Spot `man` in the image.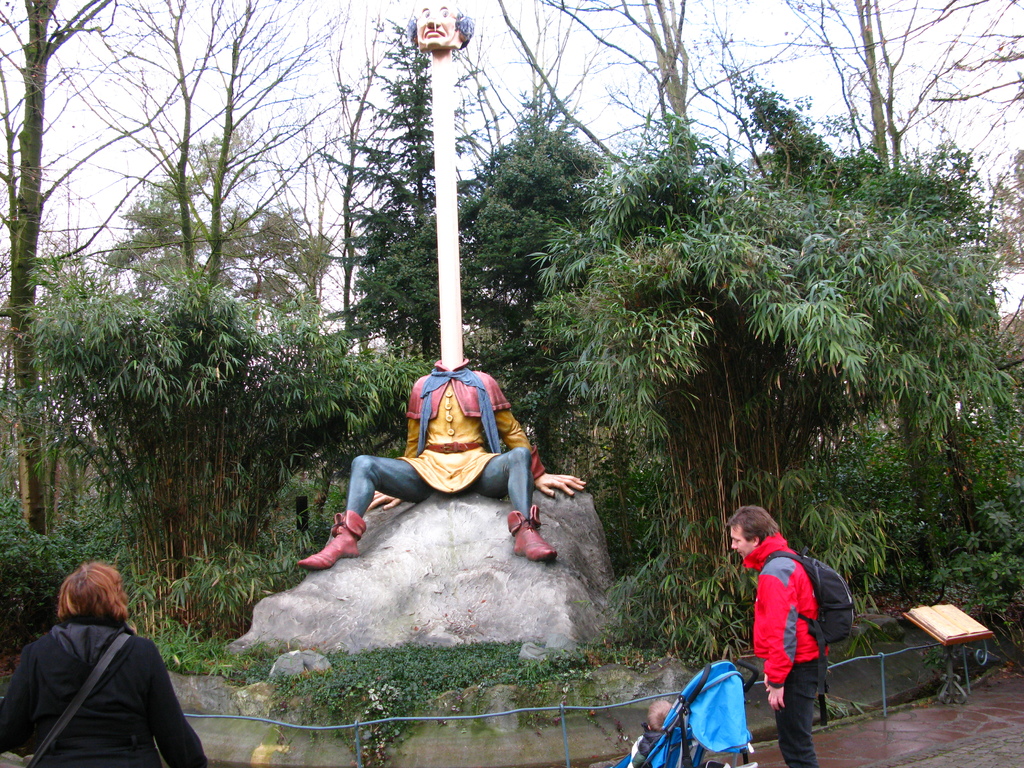
`man` found at rect(296, 0, 588, 569).
